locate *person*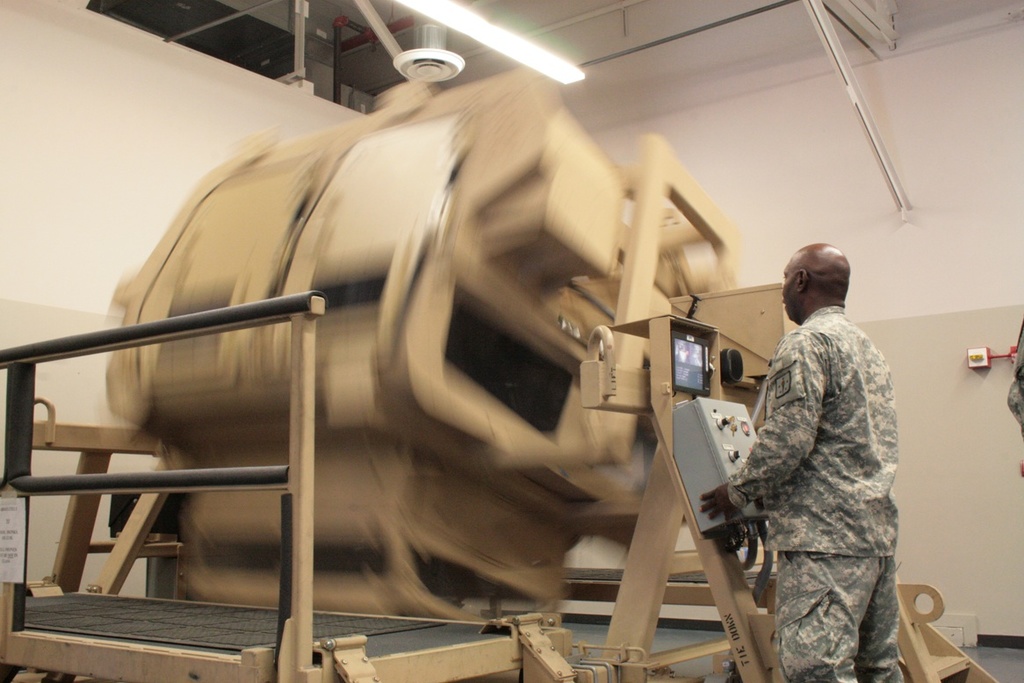
l=694, t=227, r=933, b=682
